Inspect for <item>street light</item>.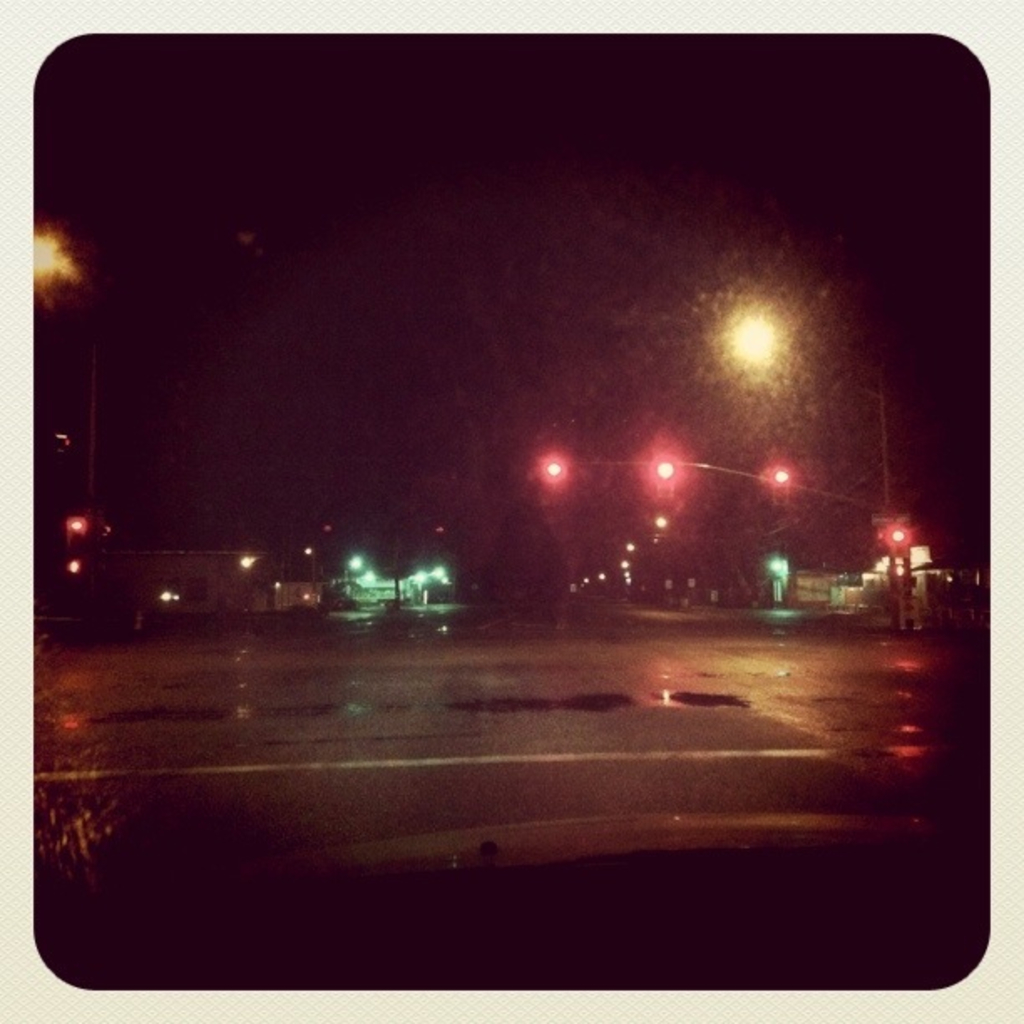
Inspection: bbox=(23, 224, 110, 479).
